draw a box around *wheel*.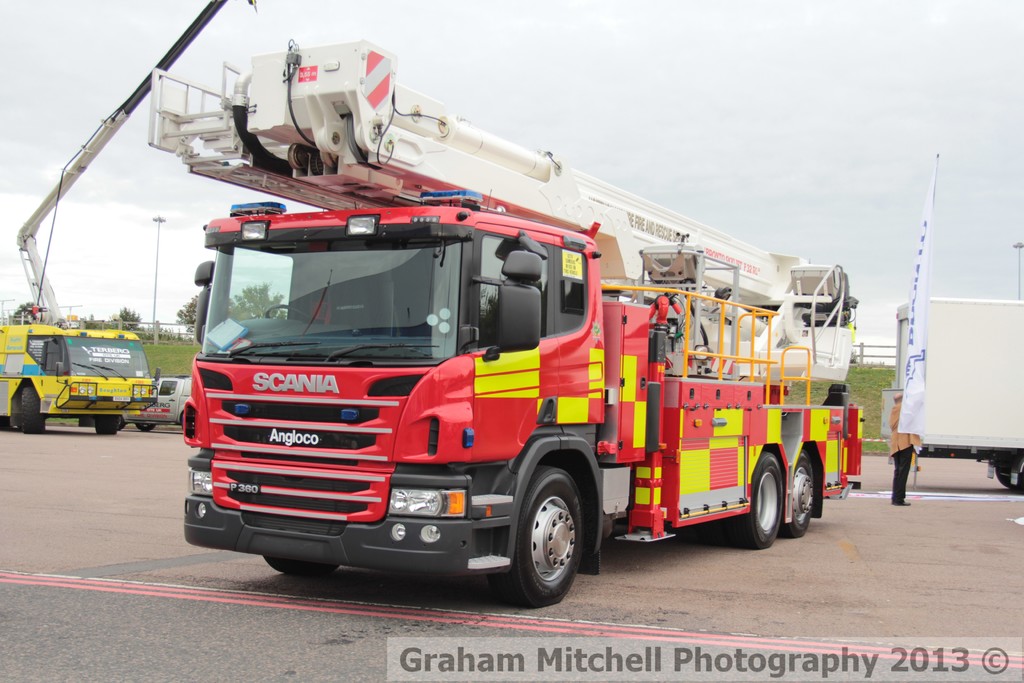
detection(97, 416, 124, 437).
